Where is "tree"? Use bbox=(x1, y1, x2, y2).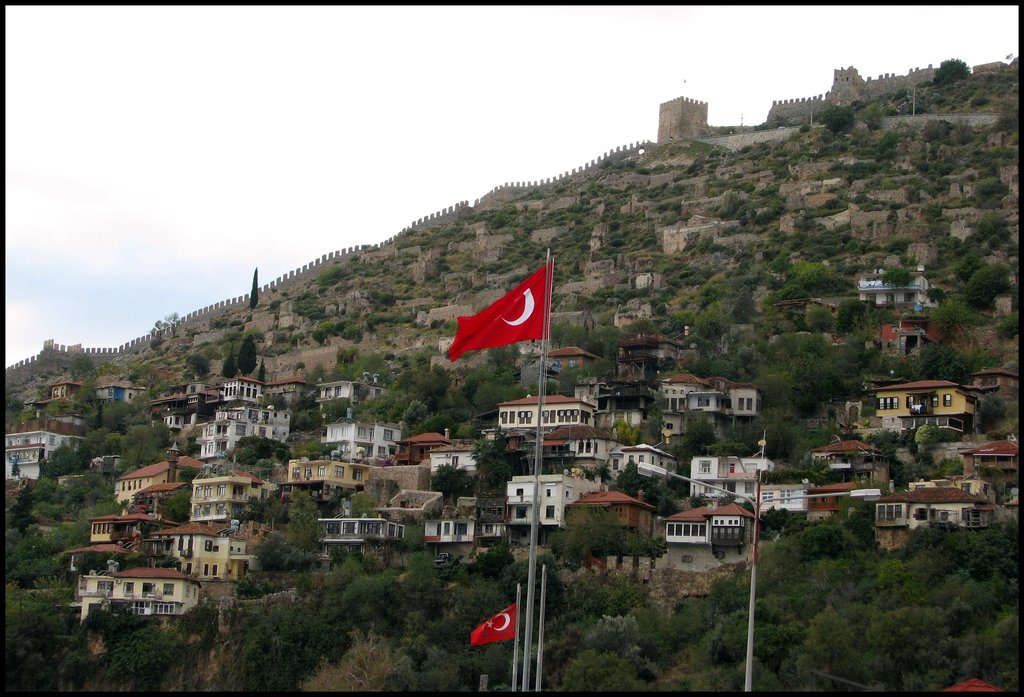
bbox=(820, 104, 856, 138).
